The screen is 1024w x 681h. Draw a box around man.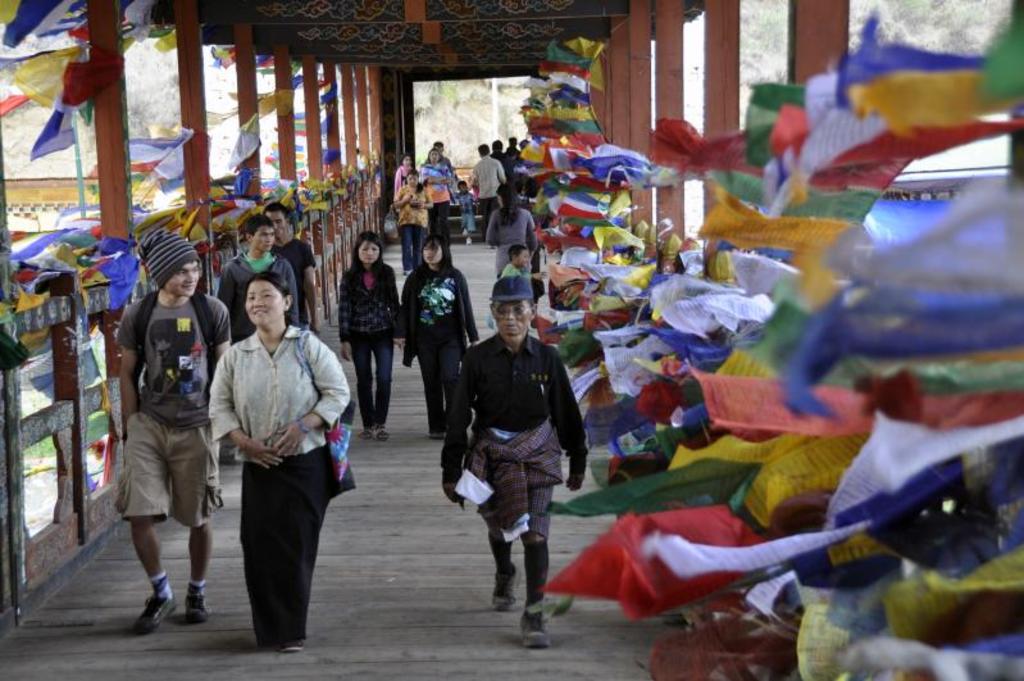
bbox(472, 144, 508, 246).
